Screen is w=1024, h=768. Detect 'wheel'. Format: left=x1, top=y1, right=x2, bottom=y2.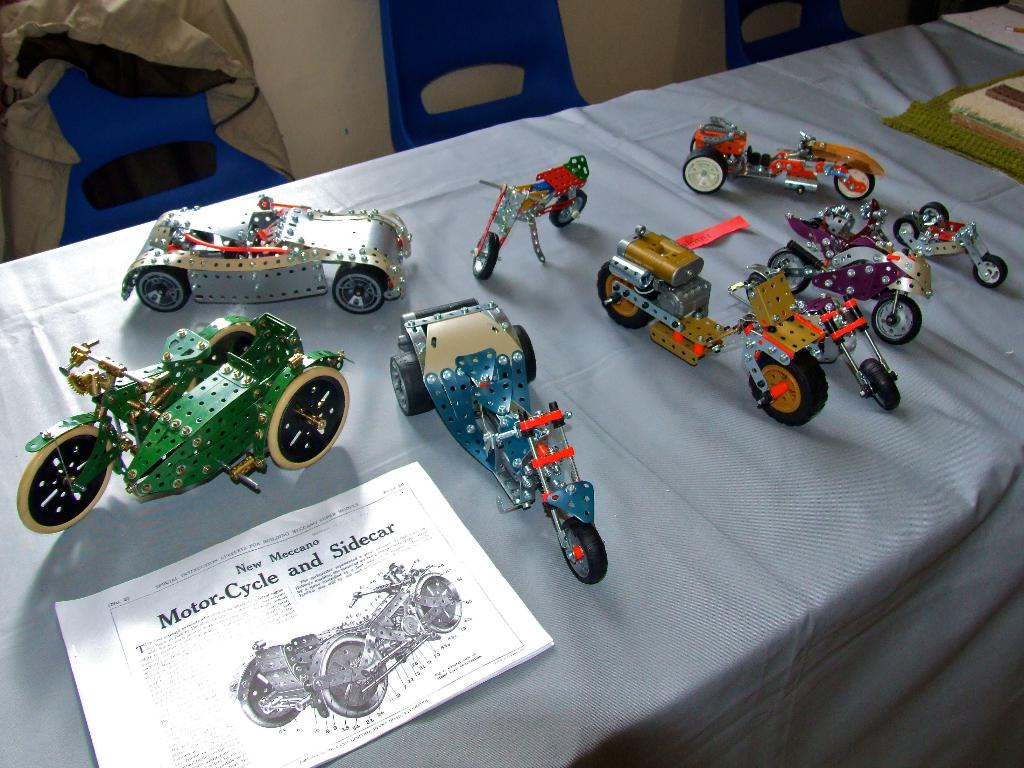
left=413, top=573, right=462, bottom=633.
